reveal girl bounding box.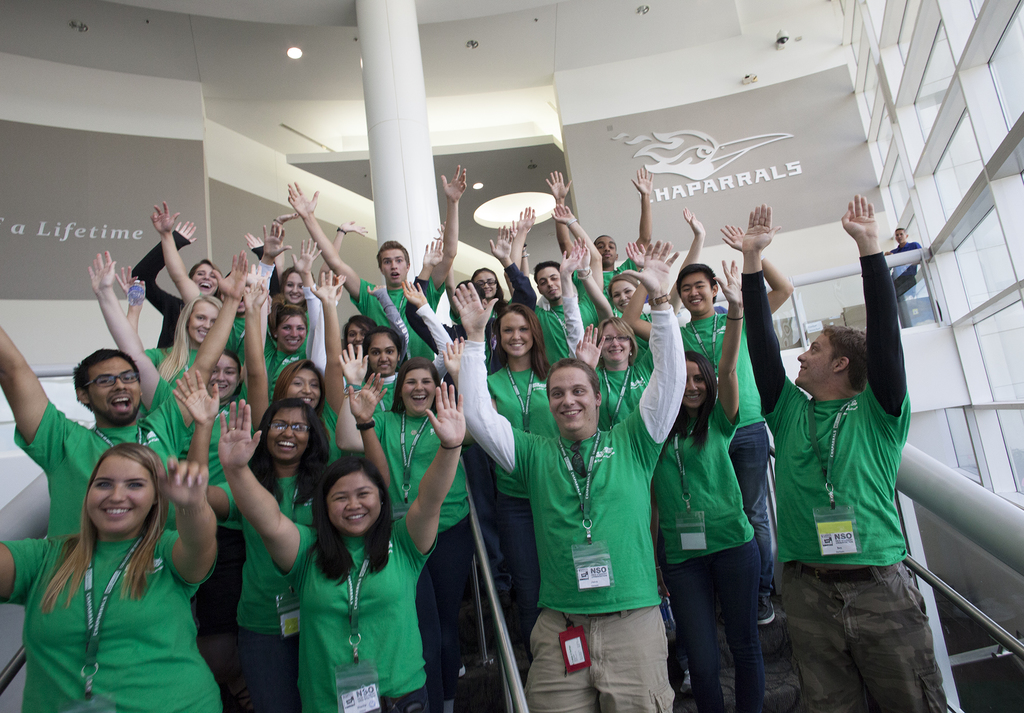
Revealed: BBox(470, 269, 507, 316).
